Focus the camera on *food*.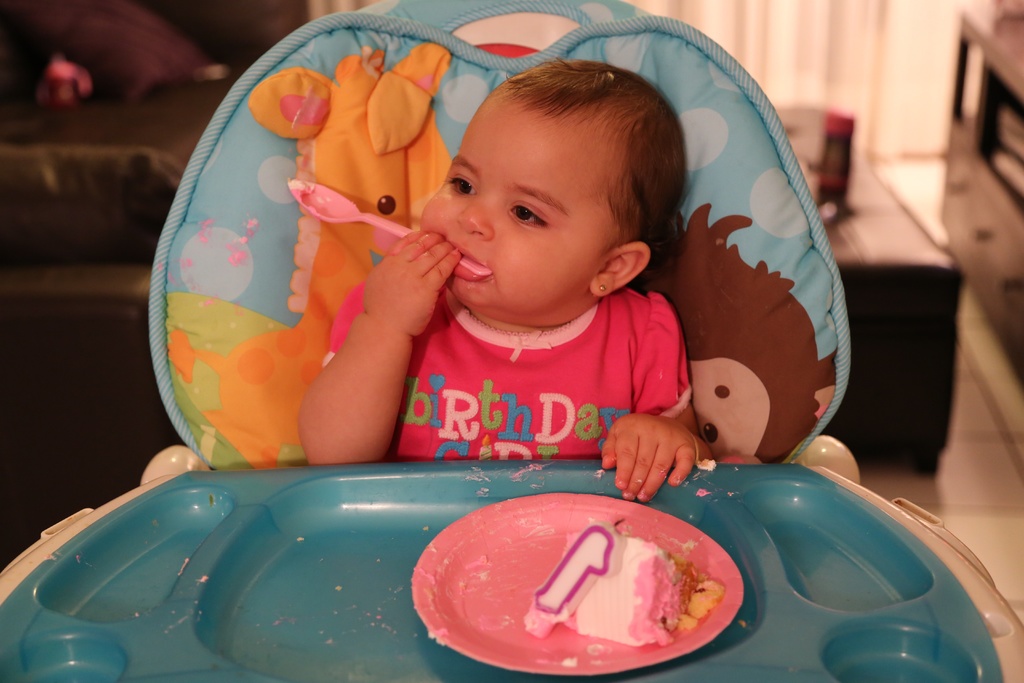
Focus region: pyautogui.locateOnScreen(421, 526, 428, 529).
